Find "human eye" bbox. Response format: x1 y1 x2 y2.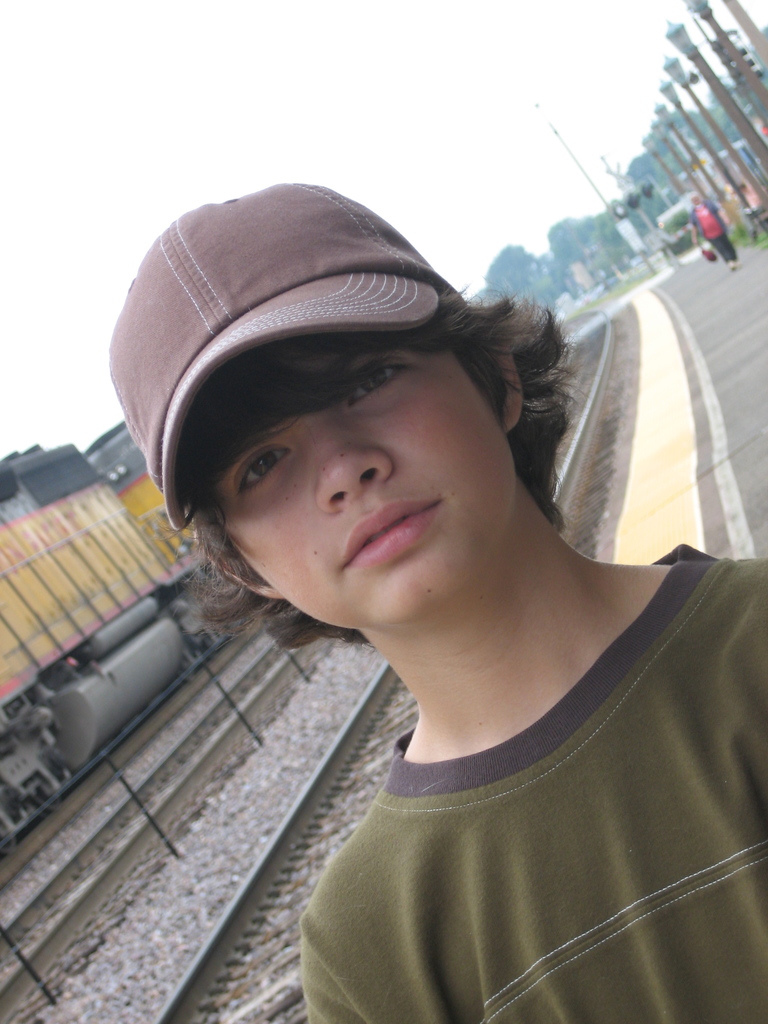
241 449 298 500.
